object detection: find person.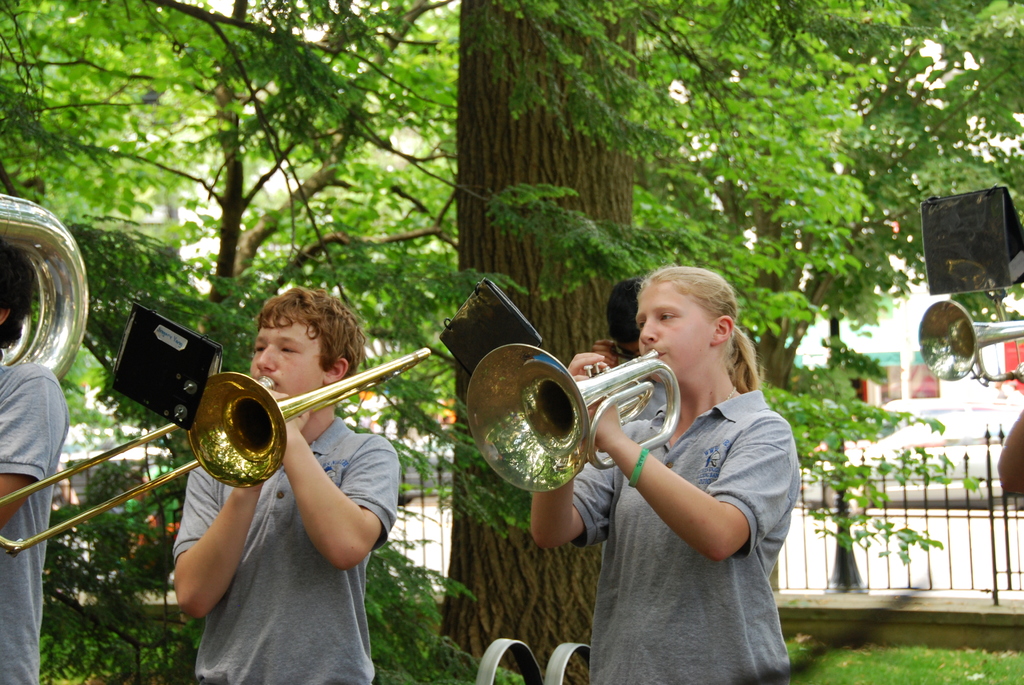
(x1=591, y1=280, x2=645, y2=367).
